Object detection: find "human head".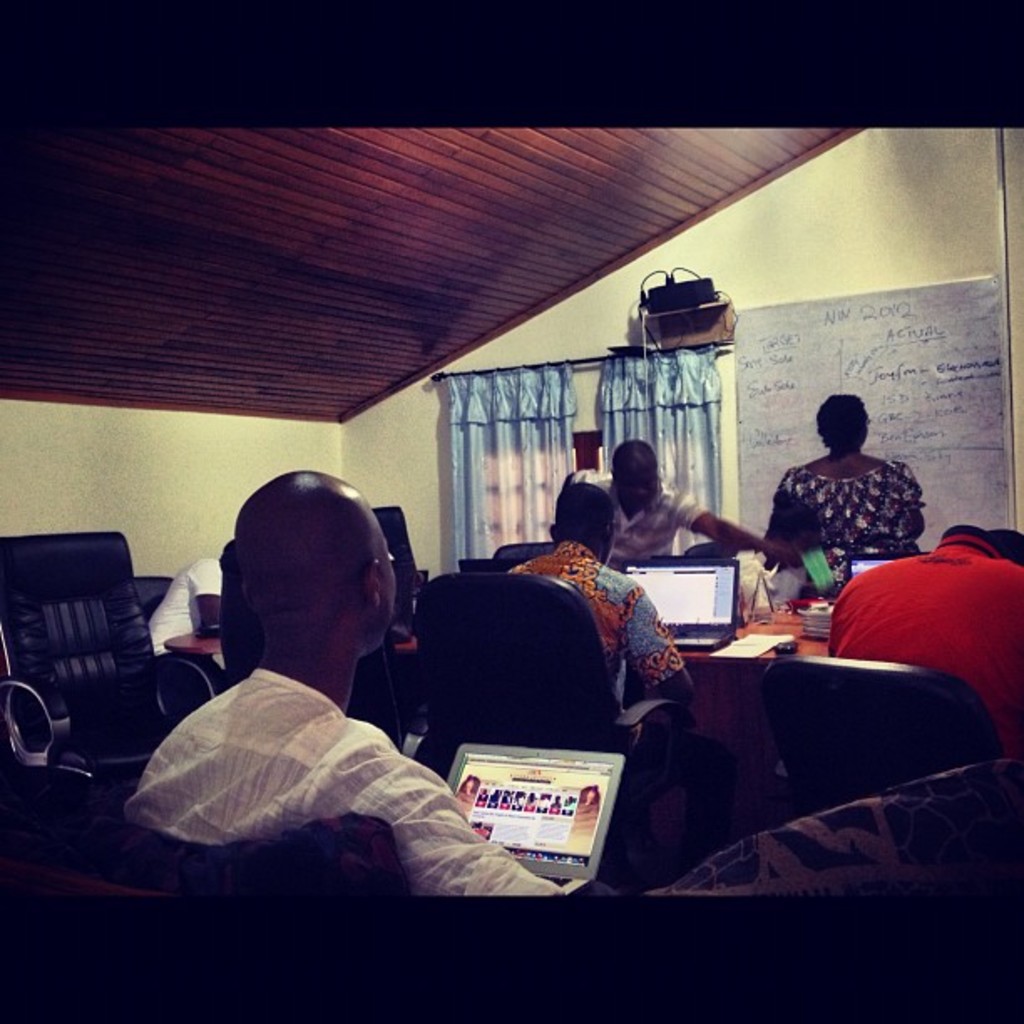
Rect(614, 438, 666, 512).
